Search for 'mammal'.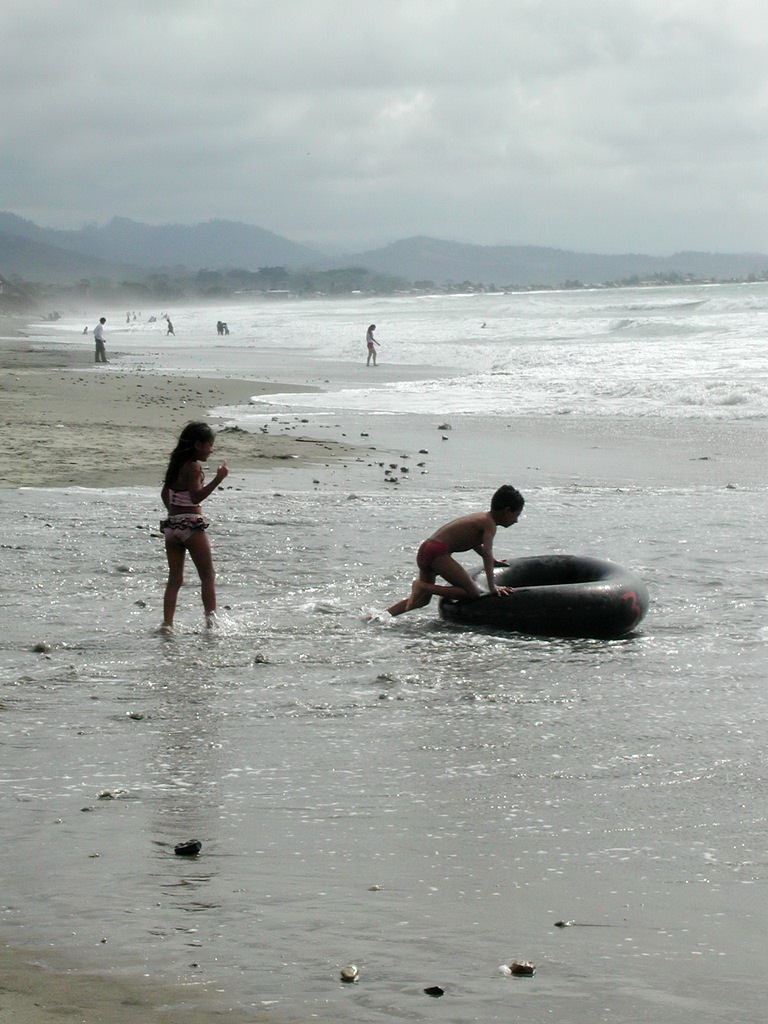
Found at bbox=(384, 481, 527, 624).
